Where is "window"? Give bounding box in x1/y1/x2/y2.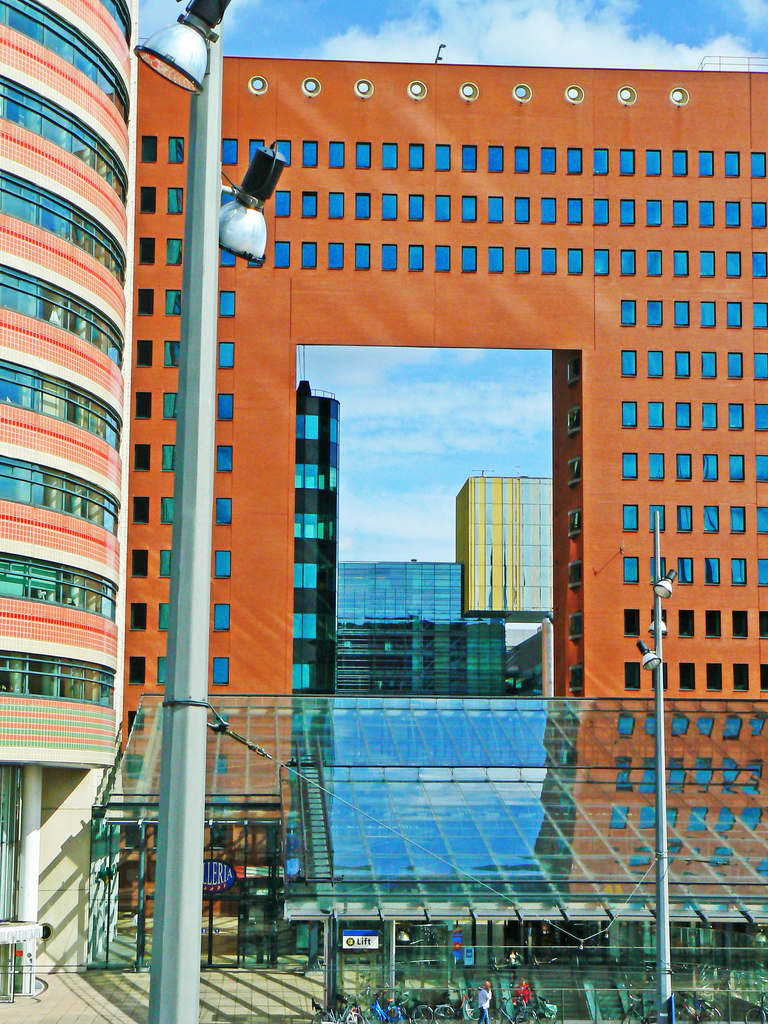
727/249/742/279.
